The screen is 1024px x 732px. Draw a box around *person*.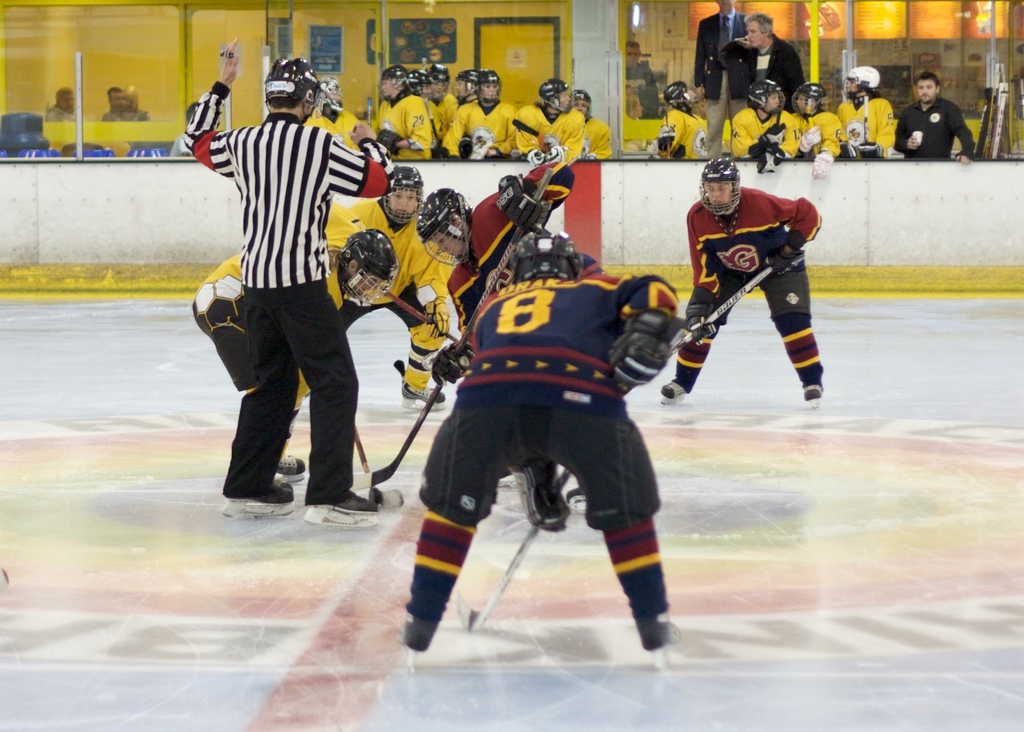
{"left": 623, "top": 95, "right": 651, "bottom": 152}.
